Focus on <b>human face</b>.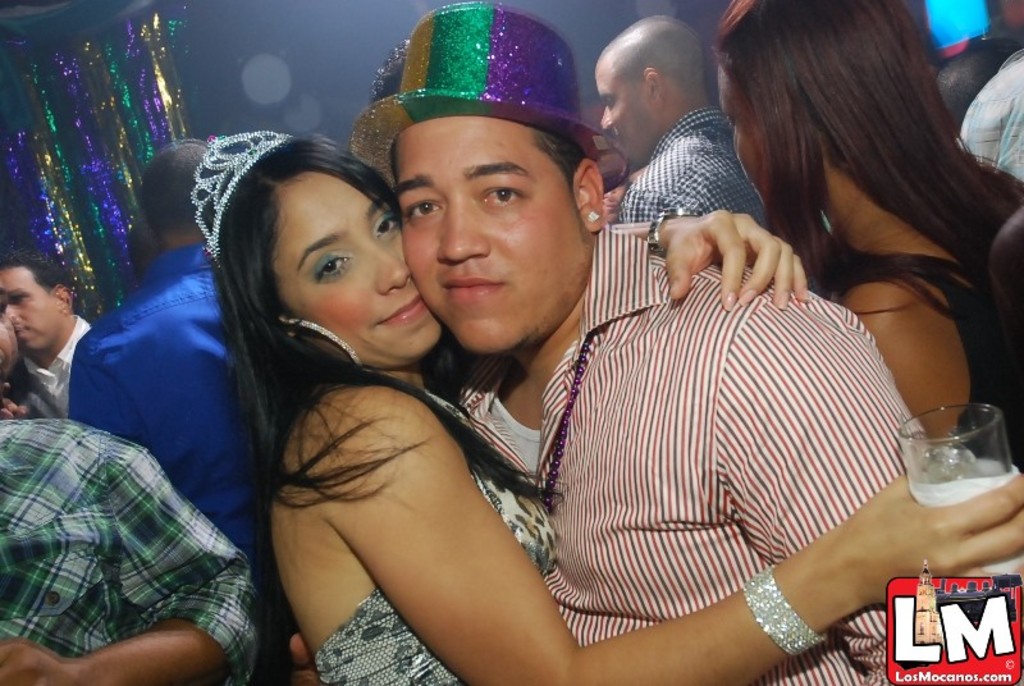
Focused at box=[594, 61, 666, 172].
